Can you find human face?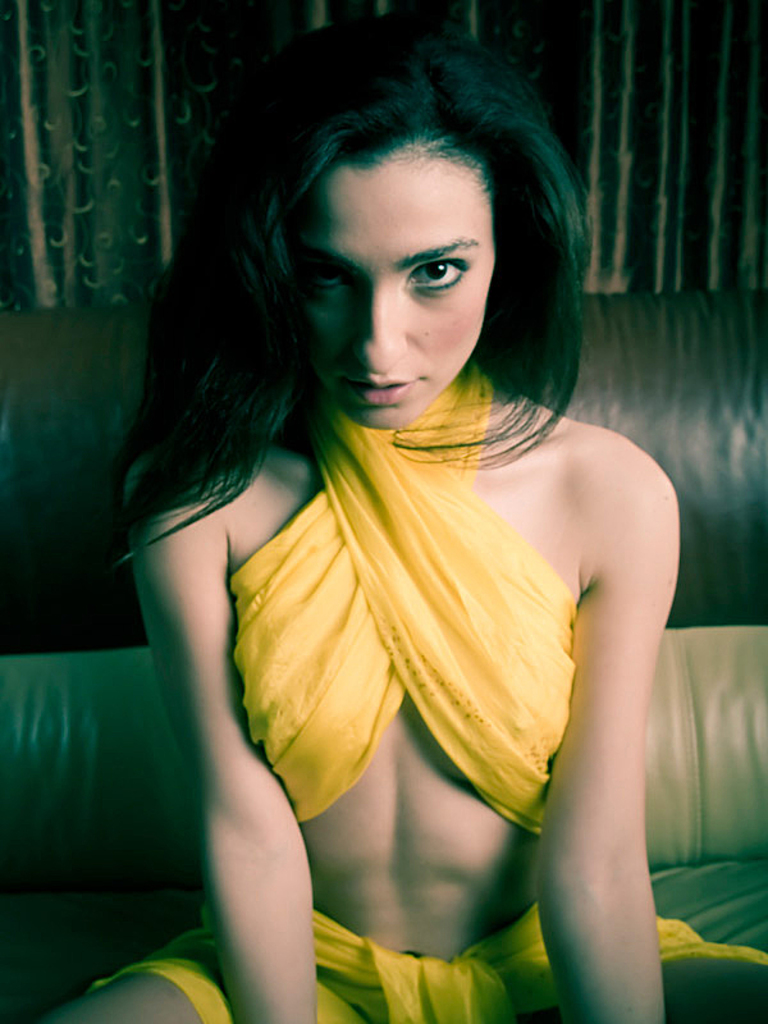
Yes, bounding box: 301,152,467,419.
